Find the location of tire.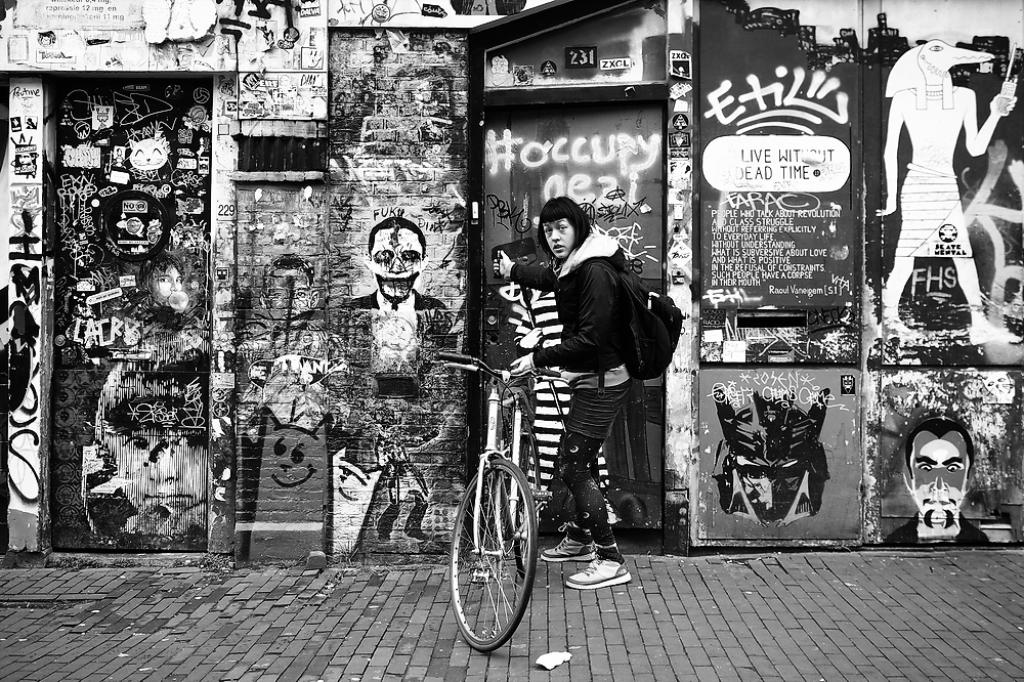
Location: 518, 433, 547, 578.
